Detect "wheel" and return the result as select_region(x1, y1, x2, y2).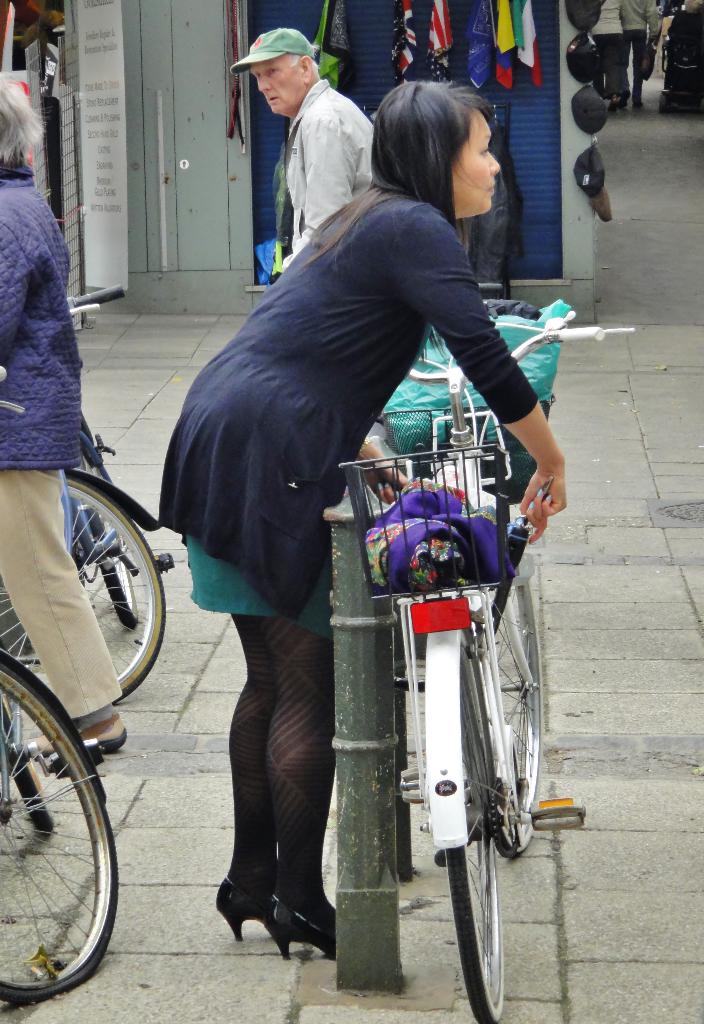
select_region(97, 543, 140, 628).
